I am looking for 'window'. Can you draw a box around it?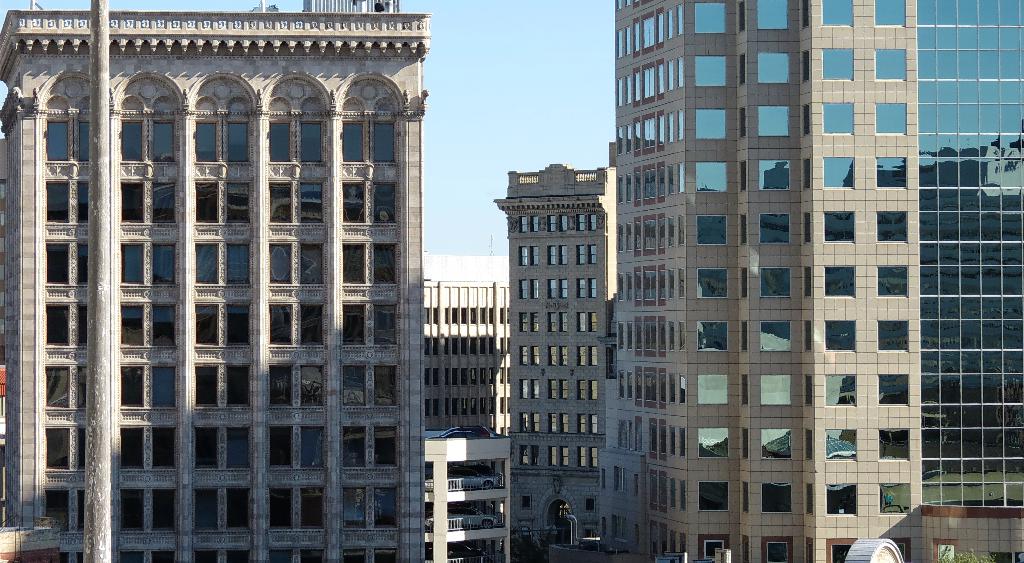
Sure, the bounding box is {"x1": 824, "y1": 429, "x2": 858, "y2": 461}.
